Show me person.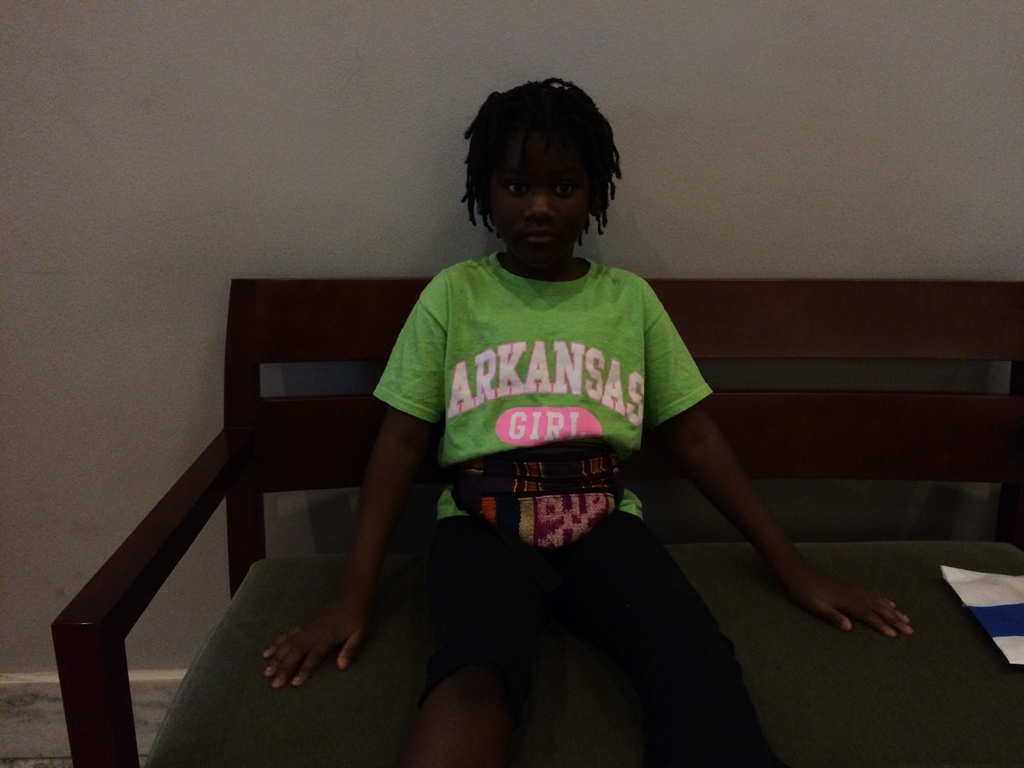
person is here: select_region(264, 83, 913, 767).
